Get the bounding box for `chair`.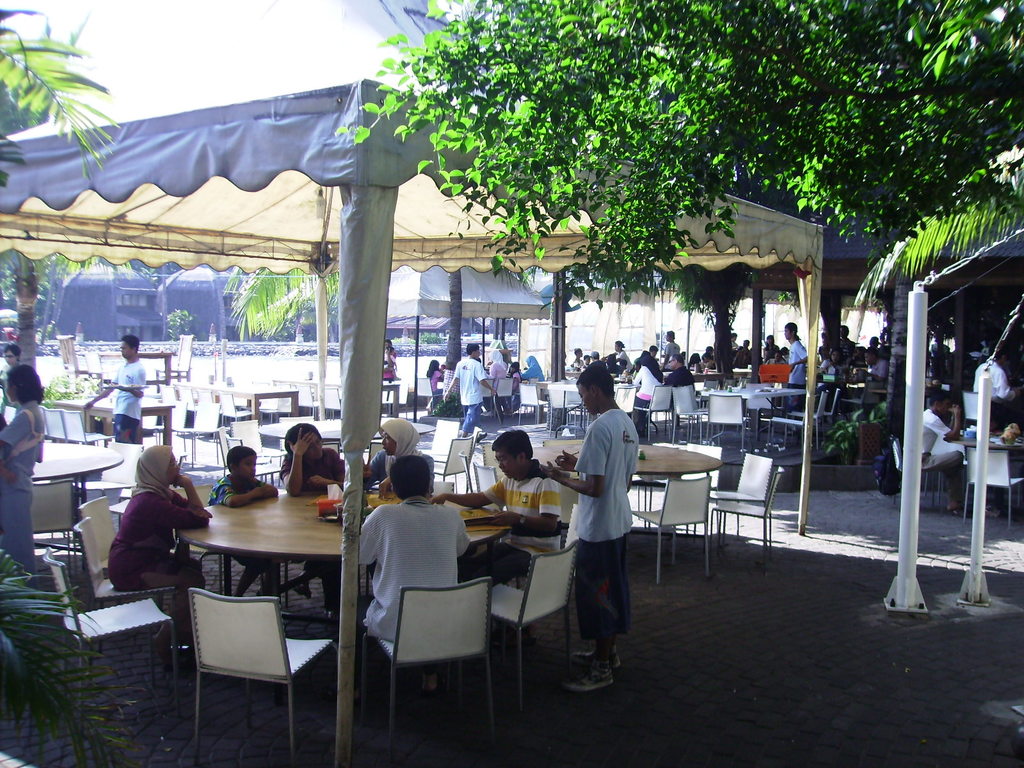
crop(810, 387, 844, 430).
